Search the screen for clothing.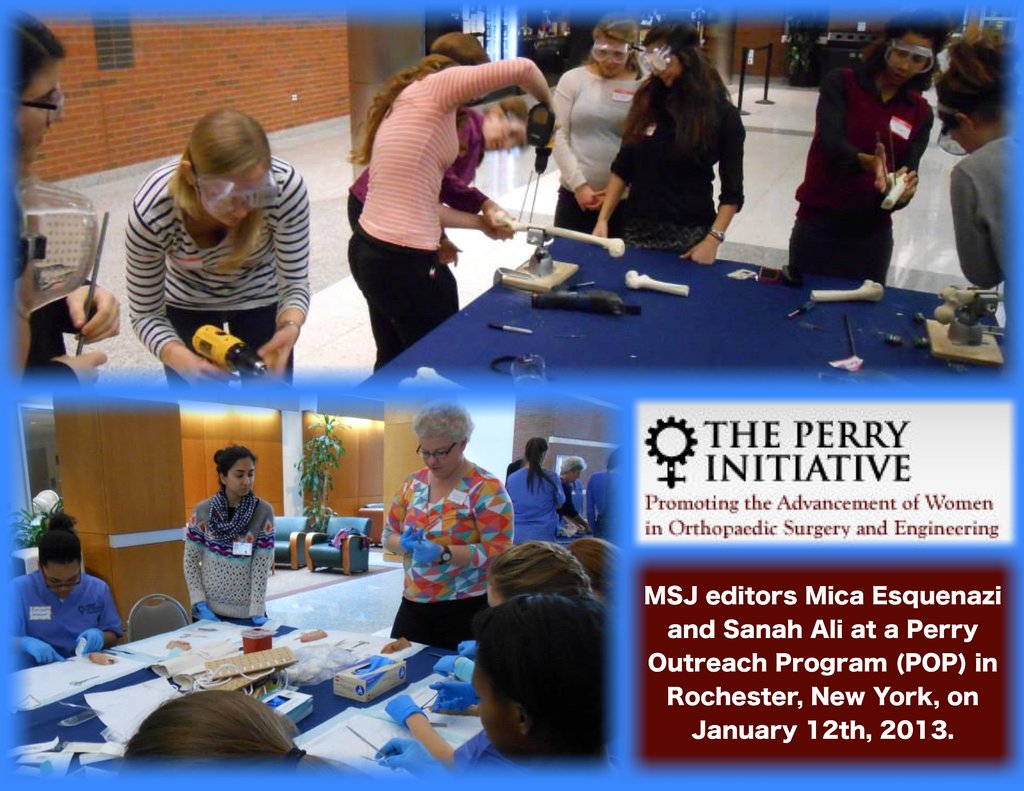
Found at 381 465 513 652.
